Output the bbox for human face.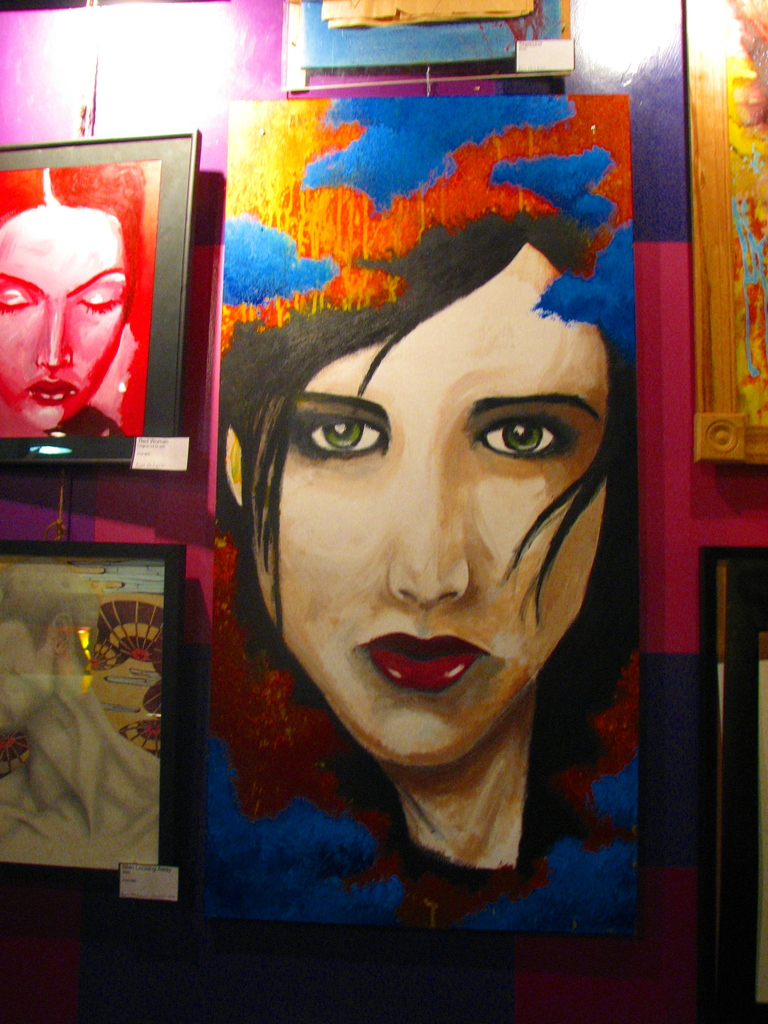
<region>0, 199, 138, 435</region>.
